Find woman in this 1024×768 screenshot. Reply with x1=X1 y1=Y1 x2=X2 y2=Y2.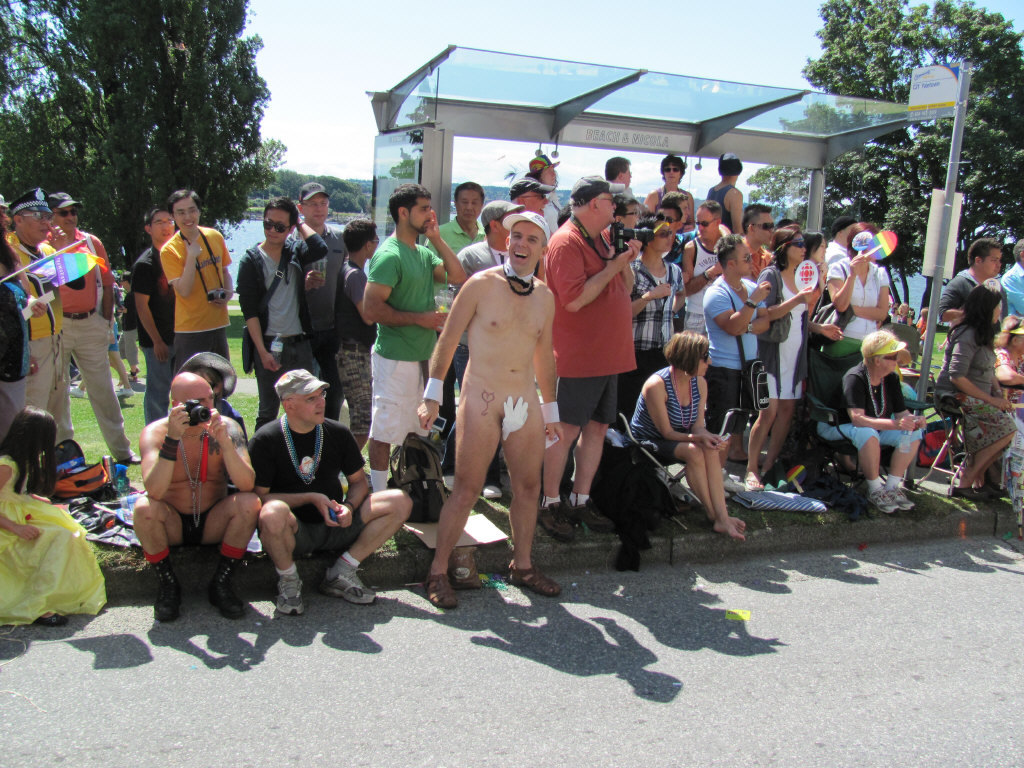
x1=928 y1=280 x2=1016 y2=505.
